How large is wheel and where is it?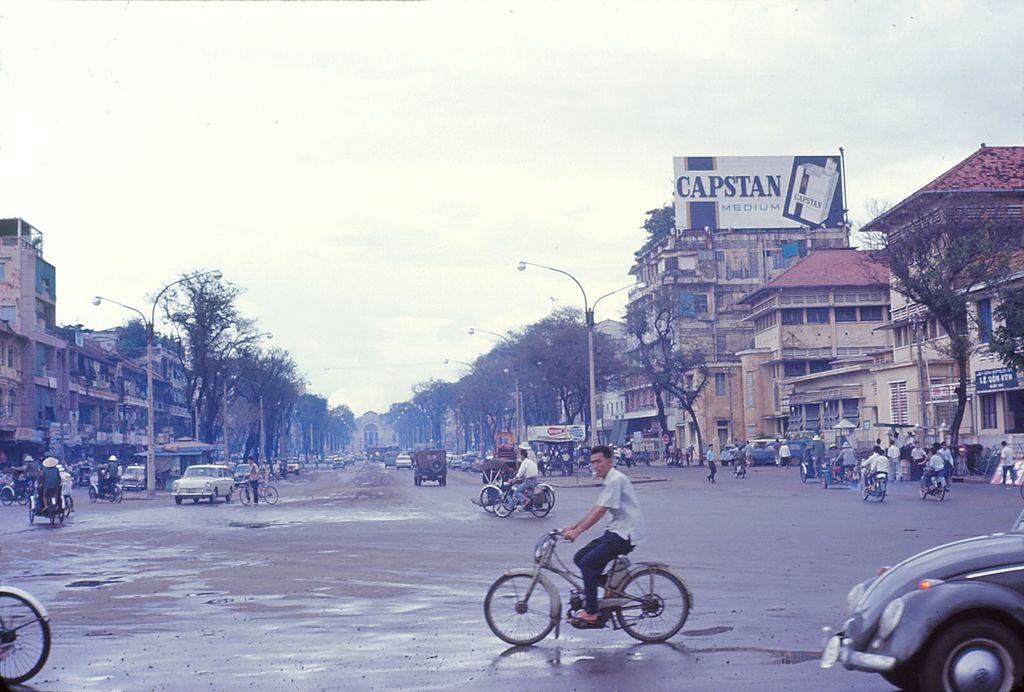
Bounding box: locate(0, 590, 52, 683).
